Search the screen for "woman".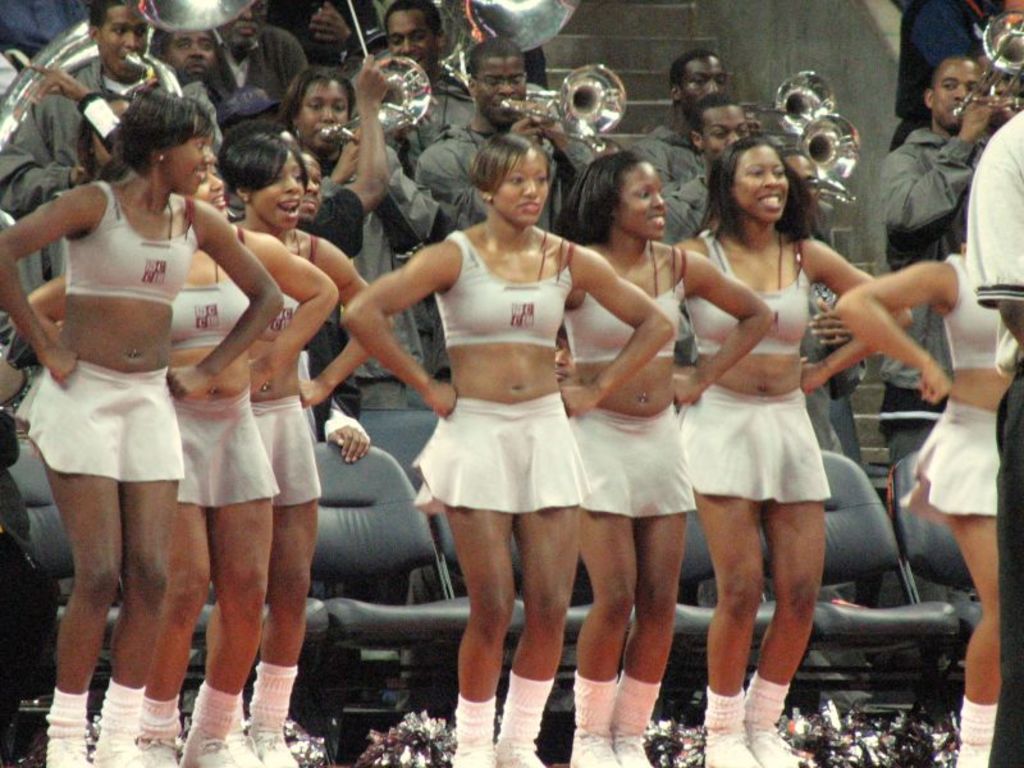
Found at [left=675, top=138, right=909, bottom=767].
